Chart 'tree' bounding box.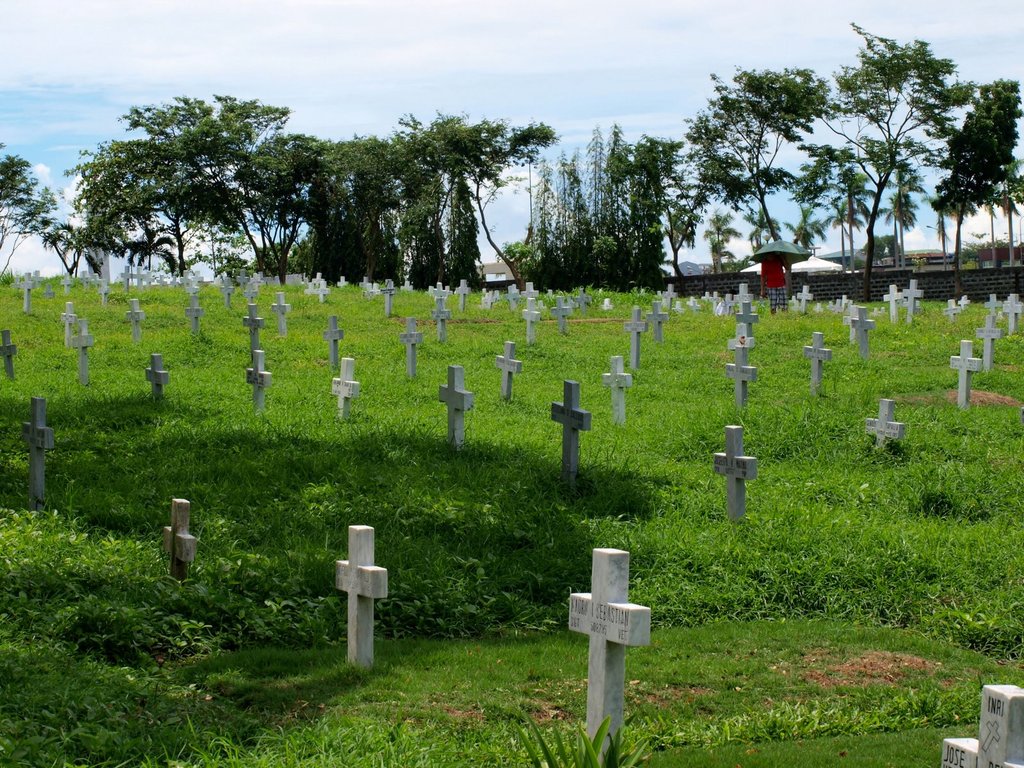
Charted: {"left": 922, "top": 73, "right": 1022, "bottom": 257}.
